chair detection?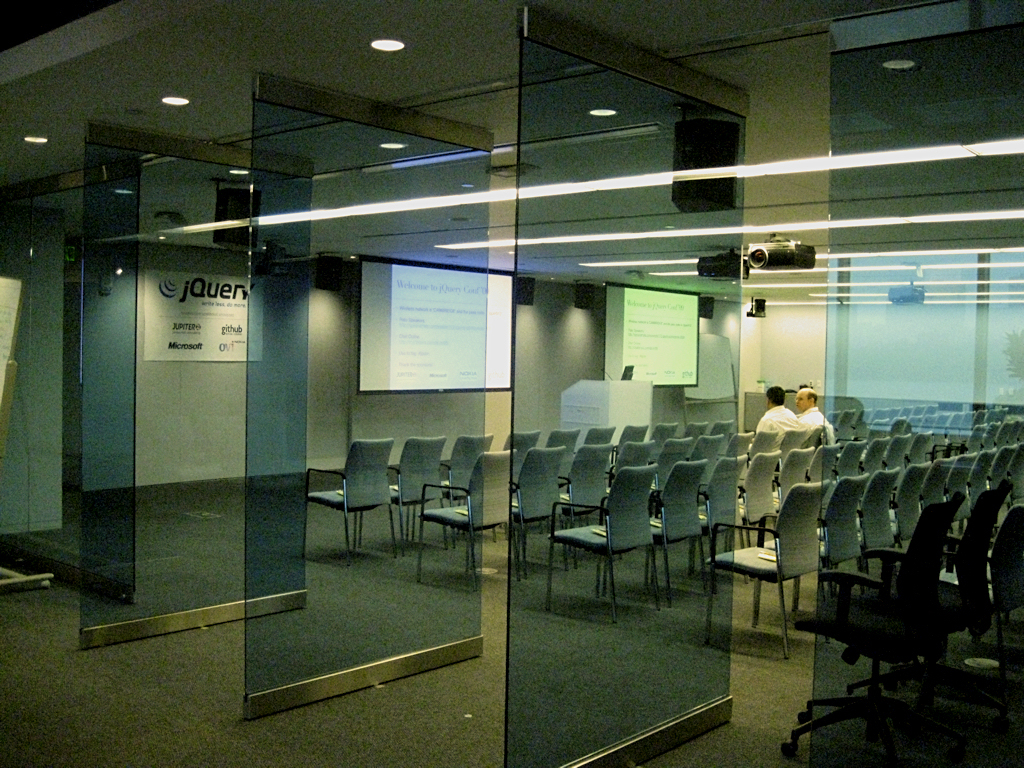
769, 447, 816, 534
